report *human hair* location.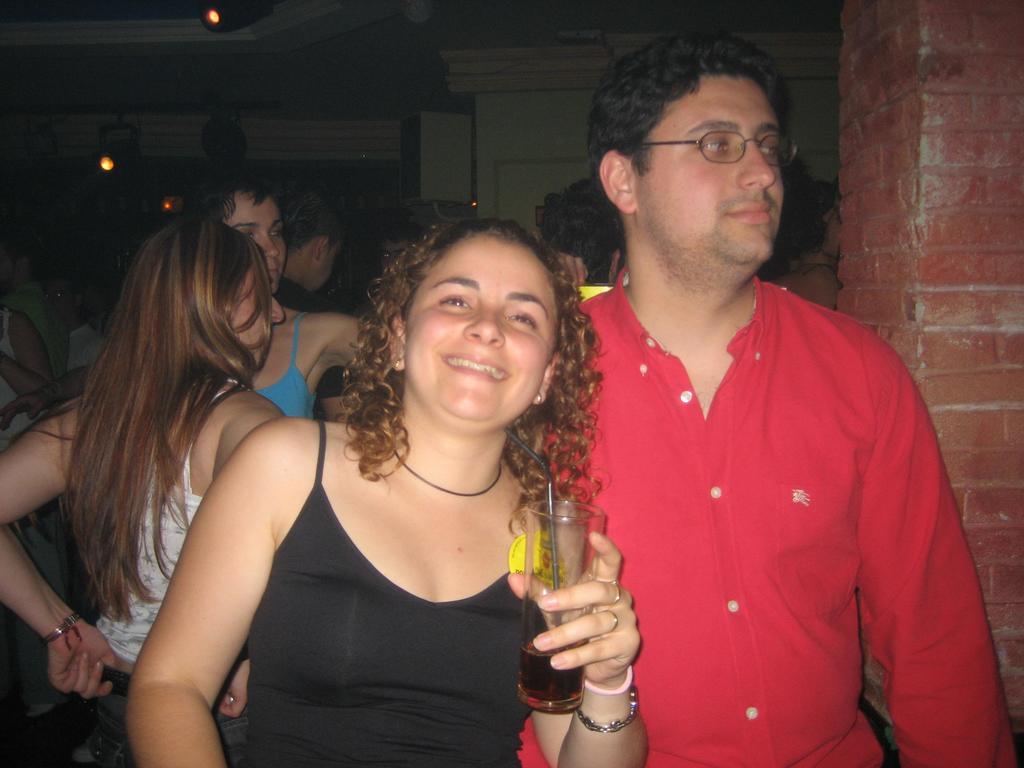
Report: locate(282, 179, 345, 257).
